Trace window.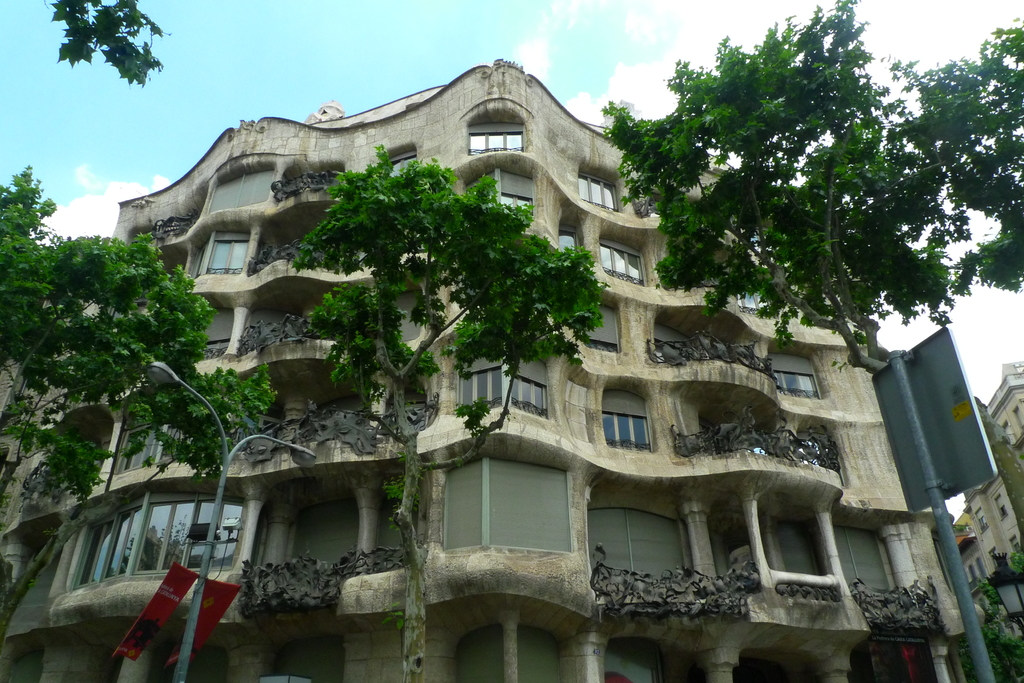
Traced to bbox(439, 451, 570, 556).
